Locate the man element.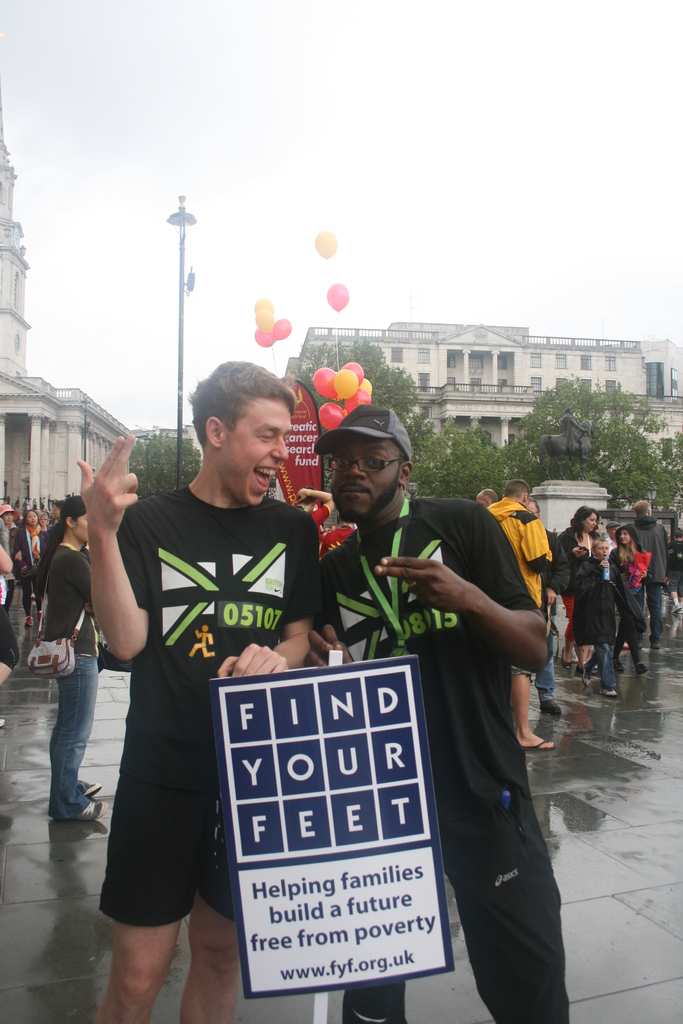
Element bbox: <region>627, 498, 668, 648</region>.
